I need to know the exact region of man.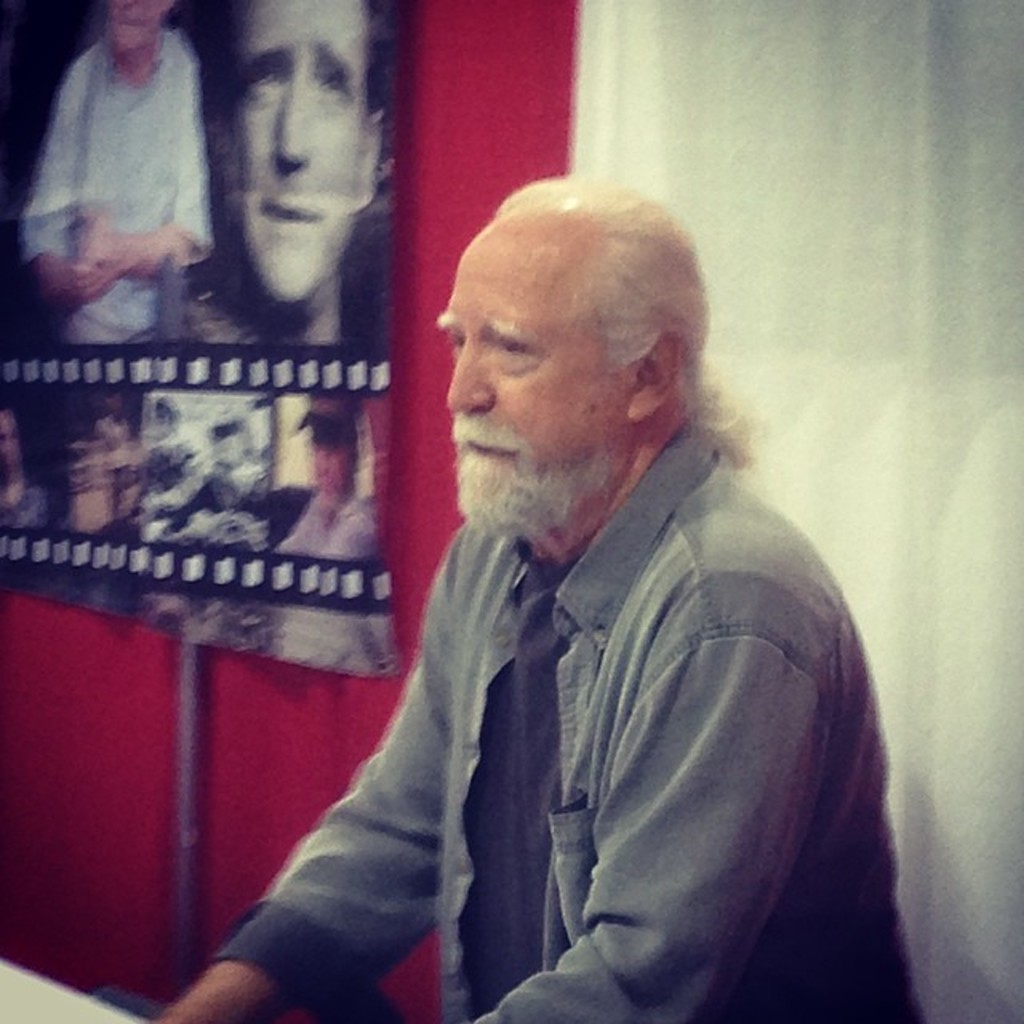
Region: {"left": 205, "top": 171, "right": 901, "bottom": 1000}.
